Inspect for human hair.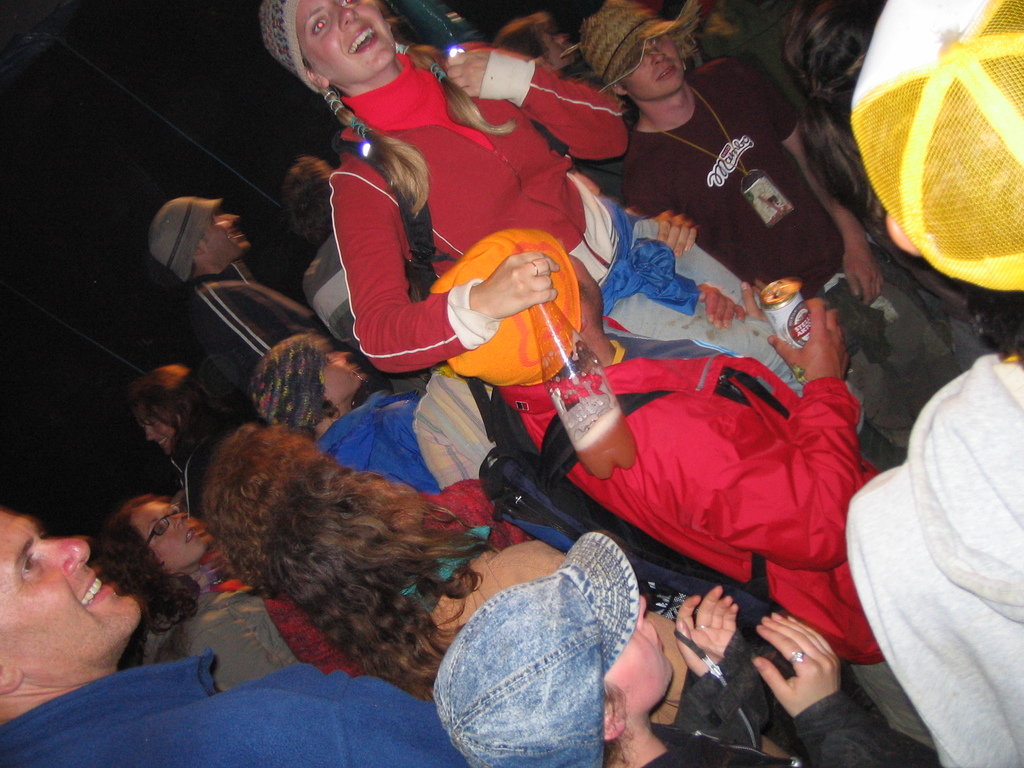
Inspection: x1=490, y1=12, x2=555, y2=71.
